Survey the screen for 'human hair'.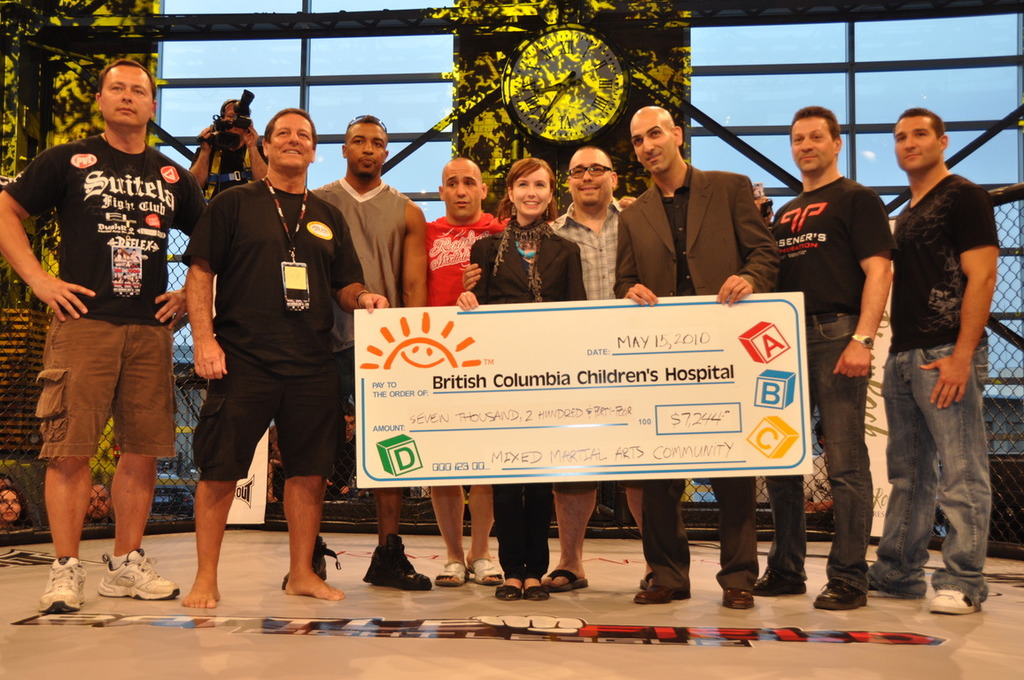
Survey found: 94:58:154:105.
